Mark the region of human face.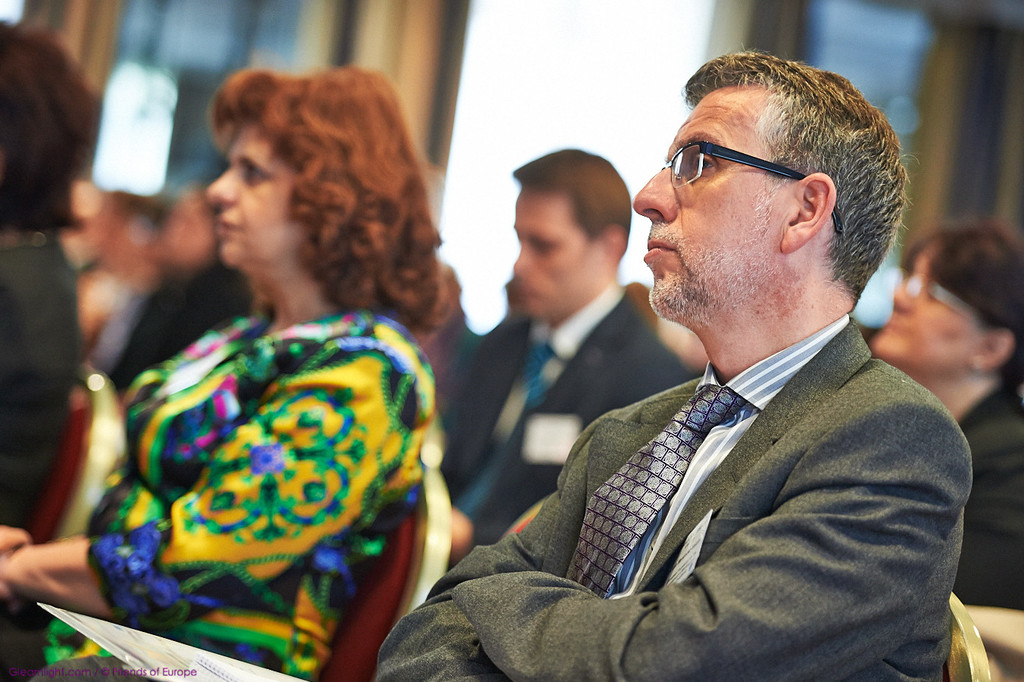
Region: region(510, 190, 588, 322).
